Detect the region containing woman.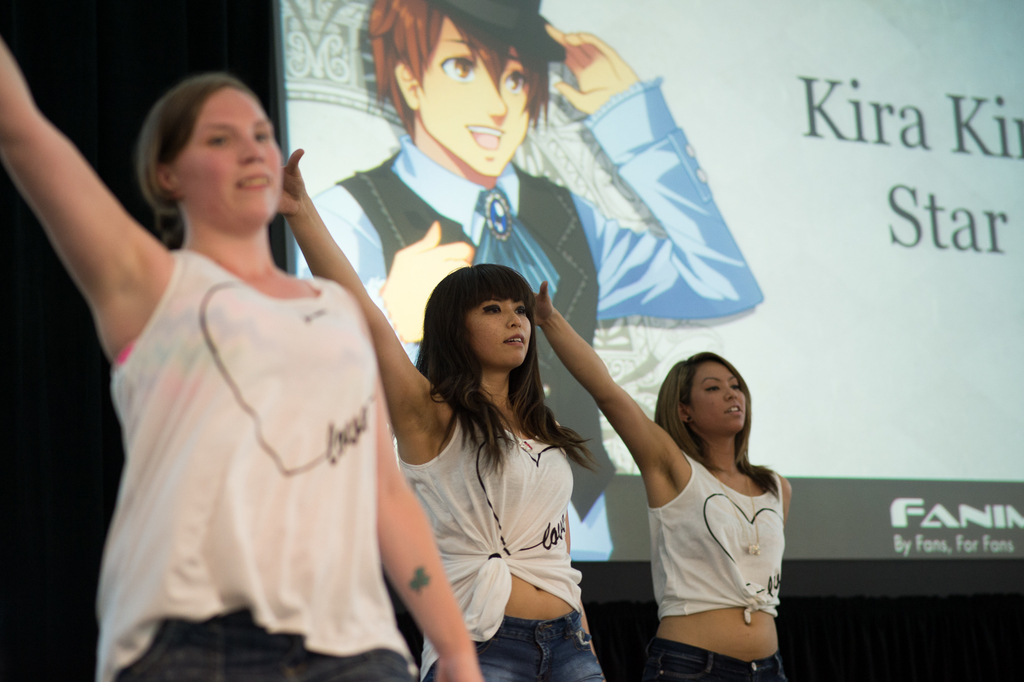
255:132:622:681.
